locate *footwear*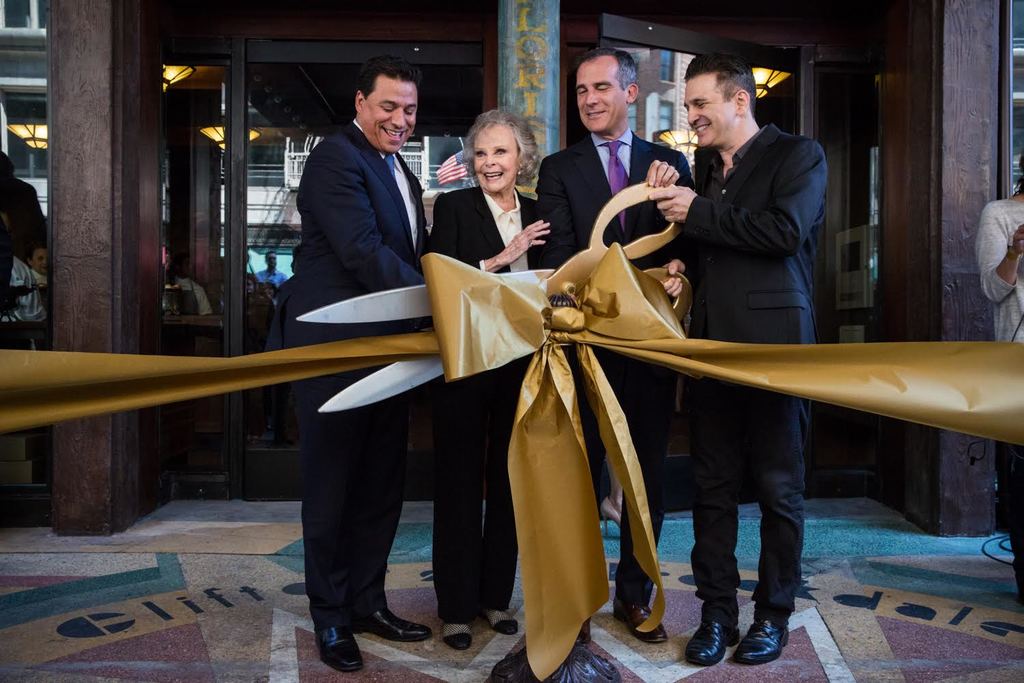
444:630:473:653
